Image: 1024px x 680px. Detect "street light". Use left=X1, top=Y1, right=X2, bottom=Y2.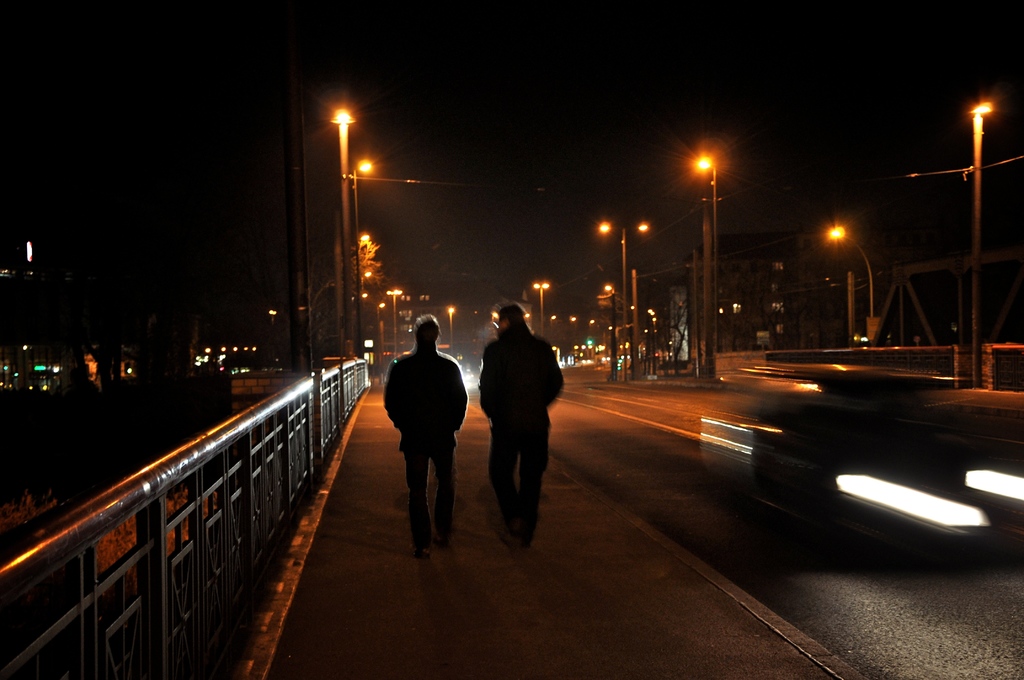
left=969, top=104, right=991, bottom=387.
